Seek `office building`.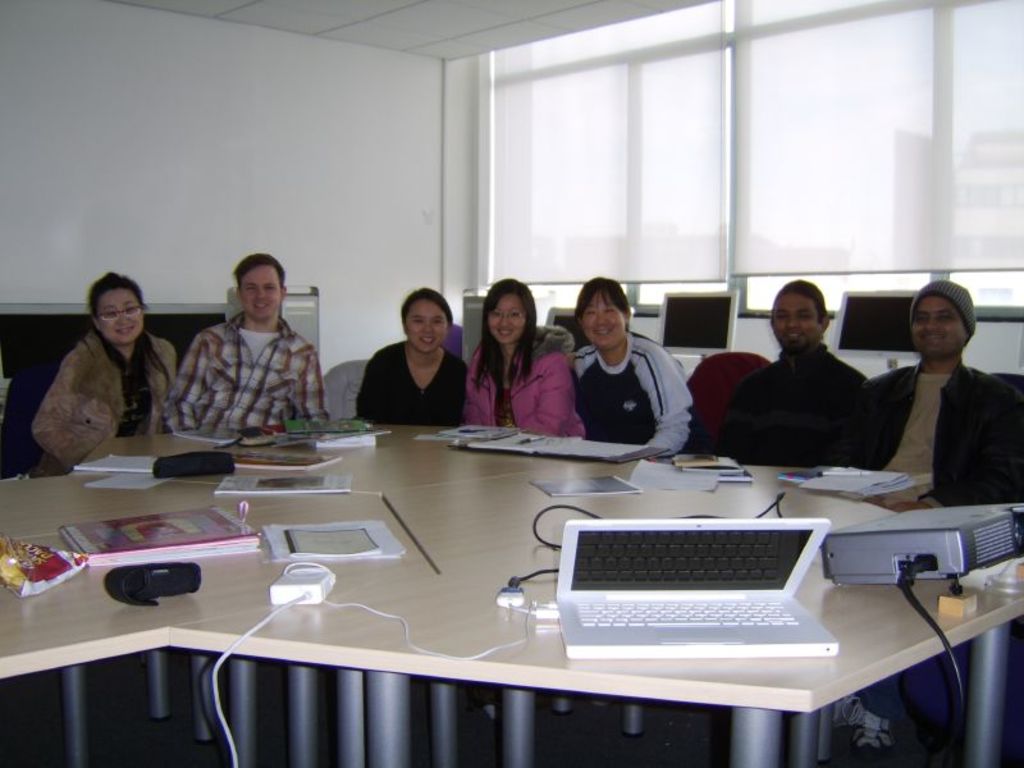
(32,0,978,767).
